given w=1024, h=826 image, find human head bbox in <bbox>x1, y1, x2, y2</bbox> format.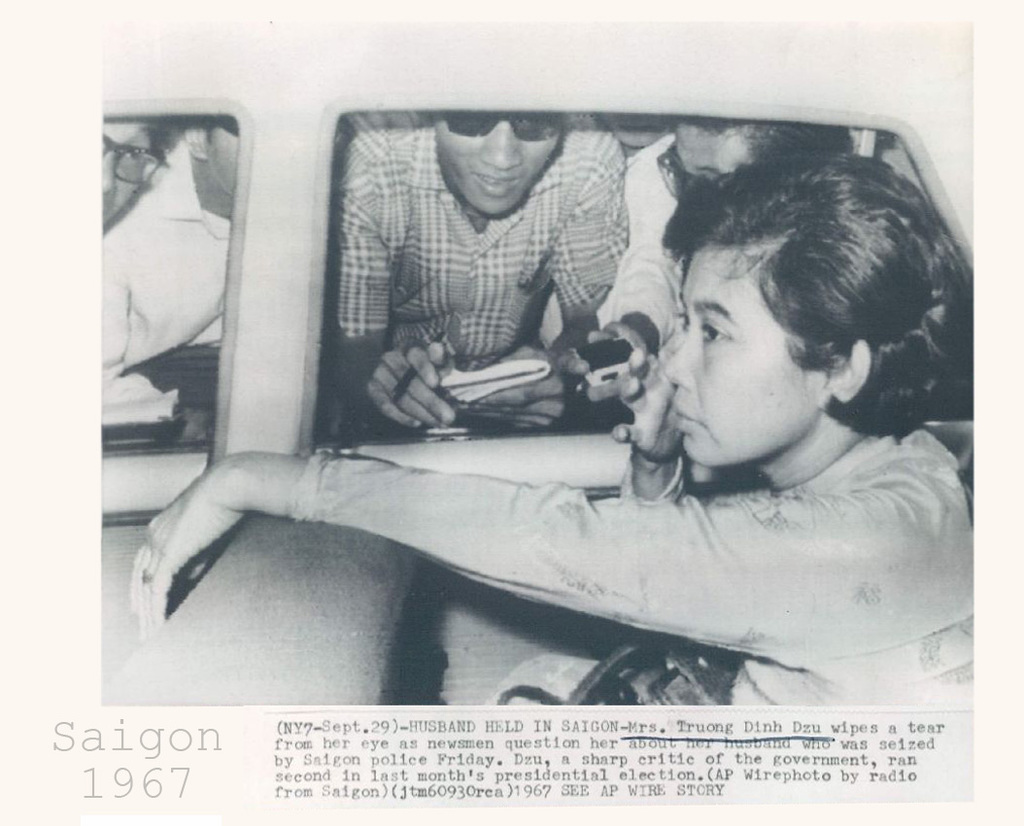
<bbox>98, 117, 158, 236</bbox>.
